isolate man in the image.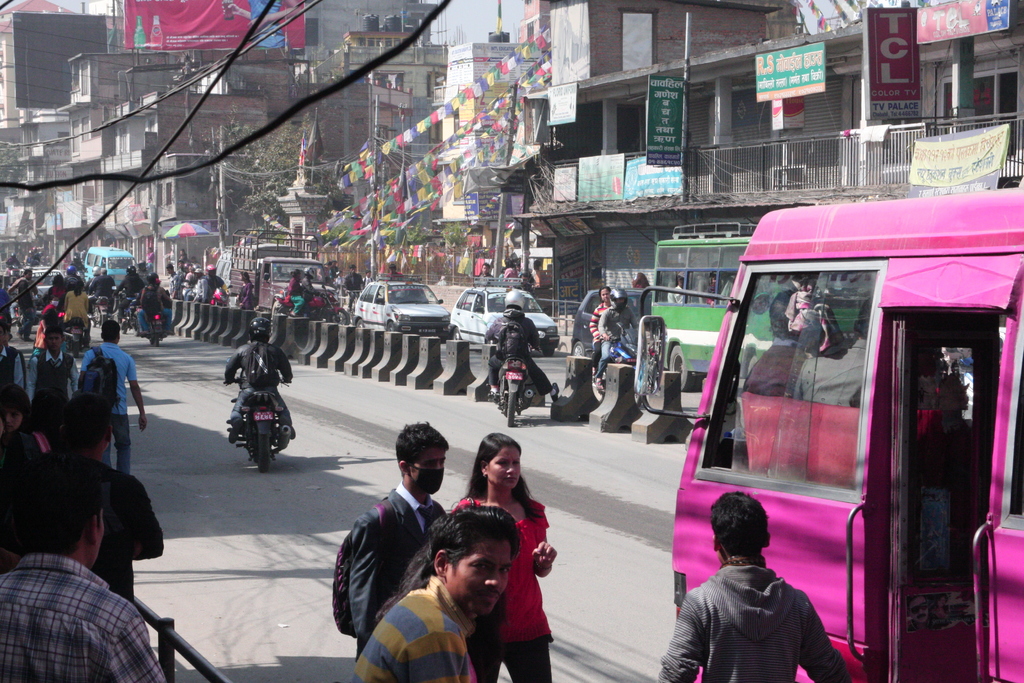
Isolated region: (x1=8, y1=268, x2=38, y2=309).
